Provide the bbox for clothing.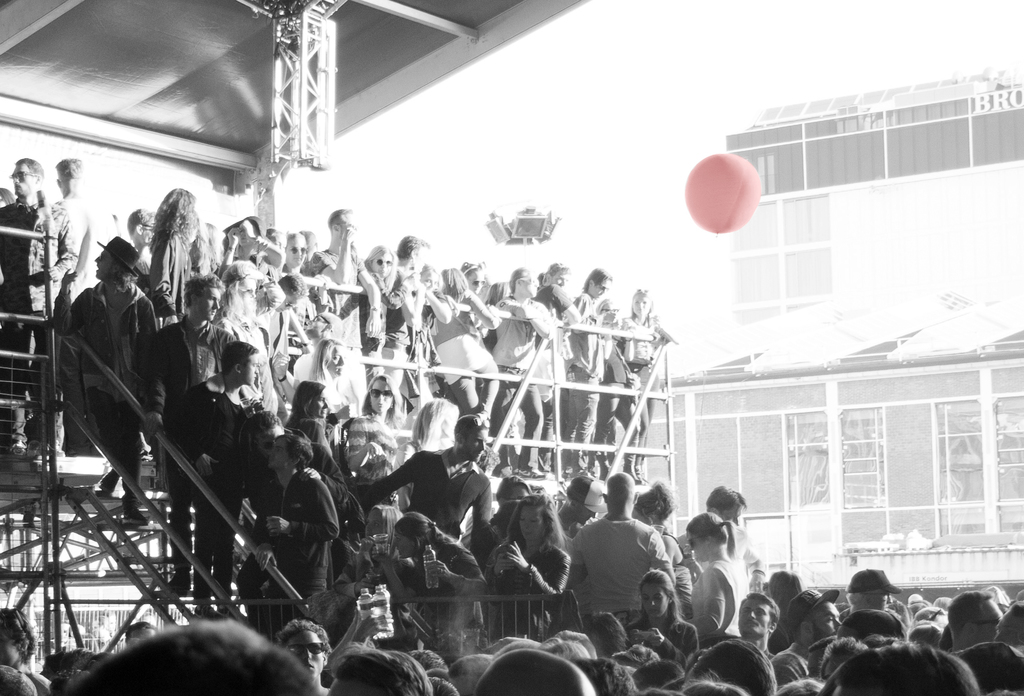
<box>265,473,344,604</box>.
